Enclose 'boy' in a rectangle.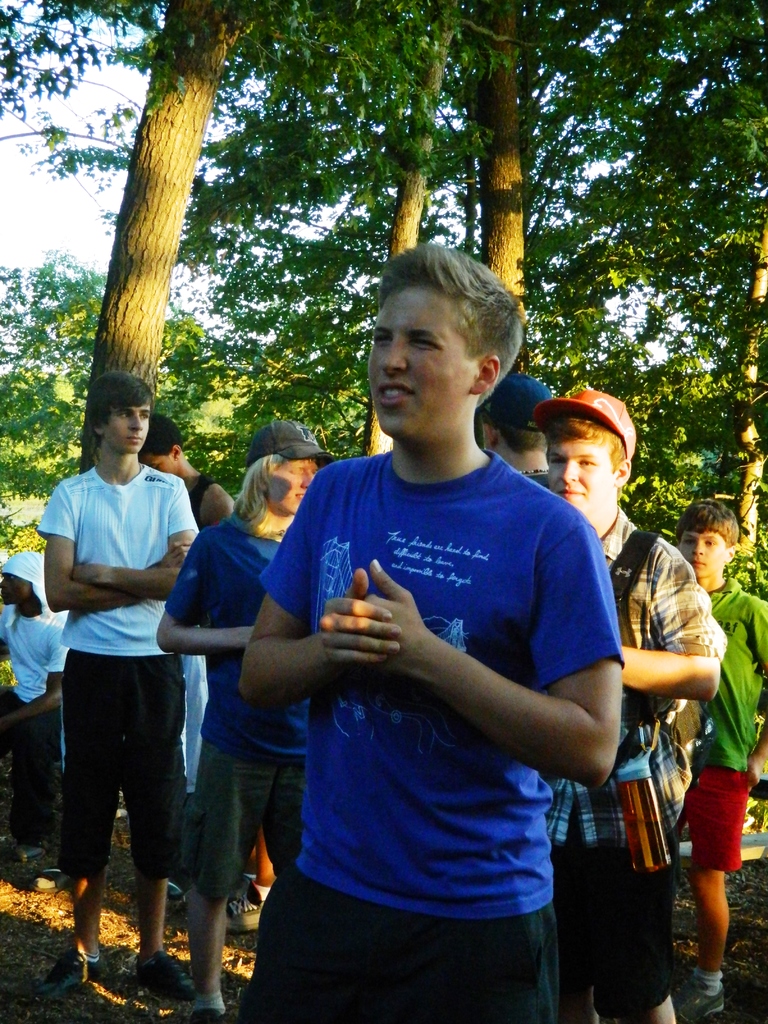
<bbox>643, 498, 767, 1021</bbox>.
